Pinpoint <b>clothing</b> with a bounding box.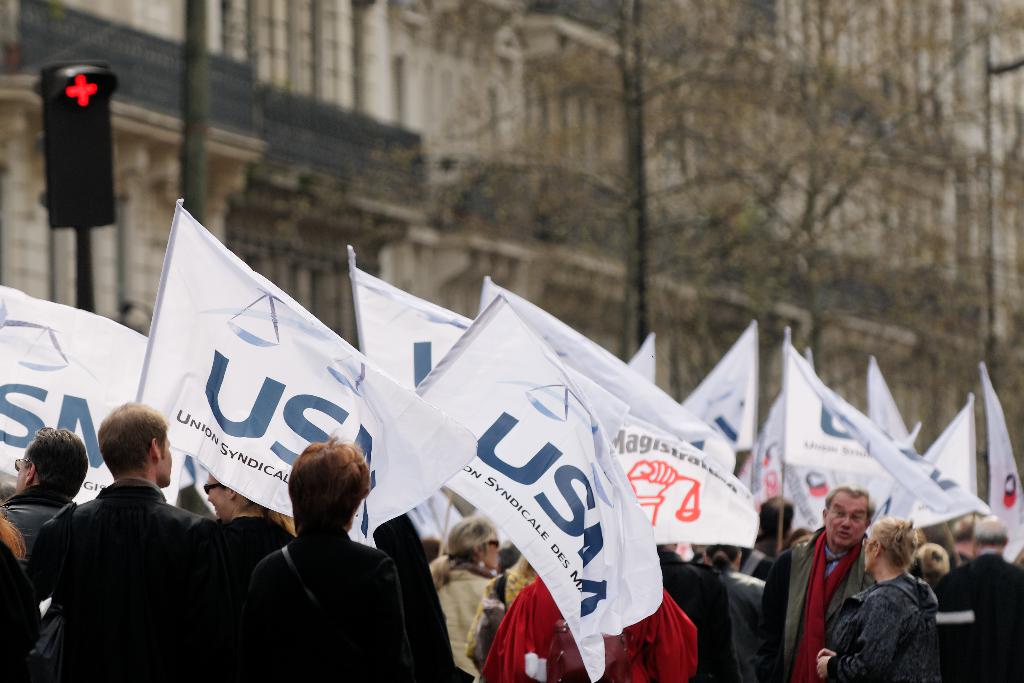
(left=434, top=559, right=498, bottom=678).
